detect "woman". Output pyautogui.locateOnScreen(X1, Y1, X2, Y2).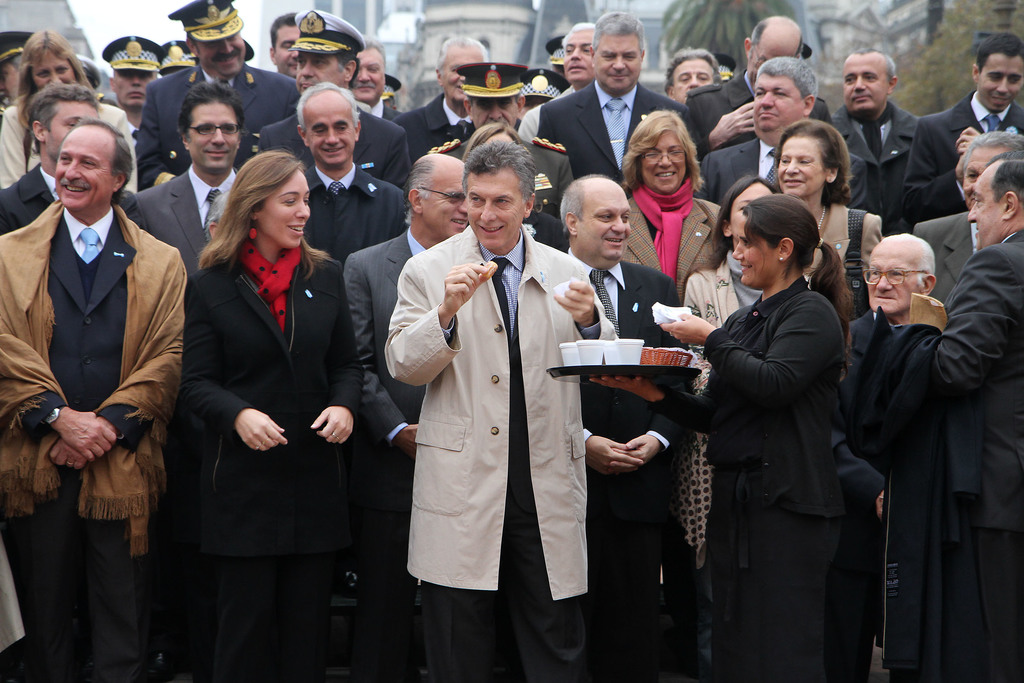
pyautogui.locateOnScreen(589, 188, 852, 682).
